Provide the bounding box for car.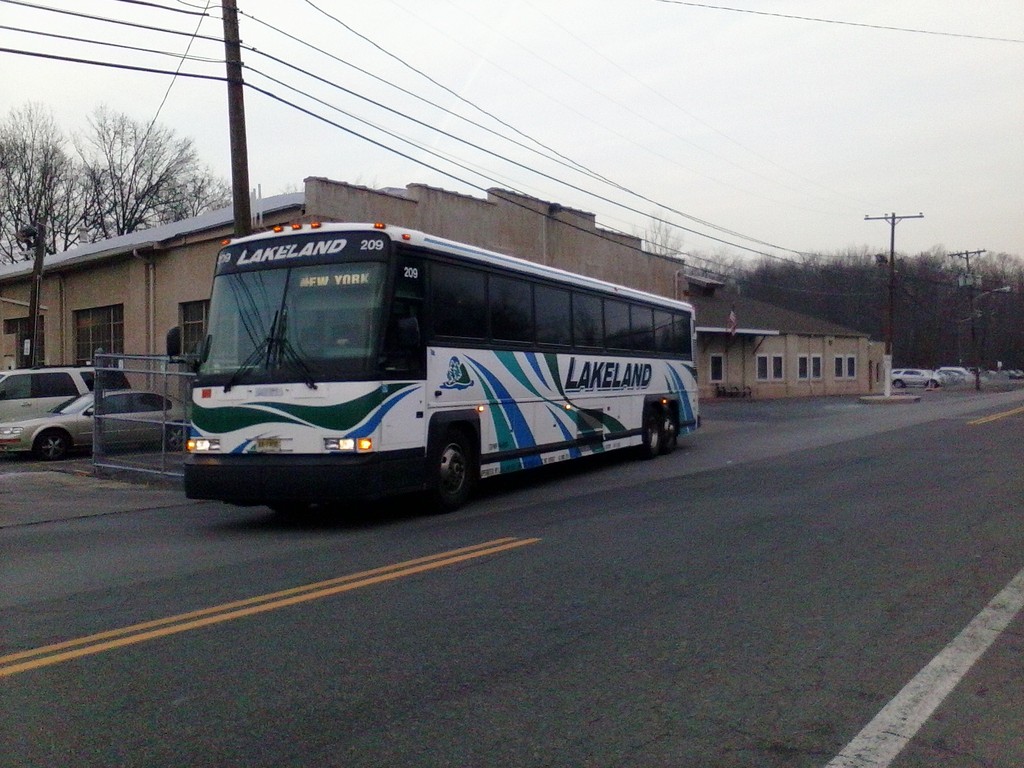
0,387,191,458.
